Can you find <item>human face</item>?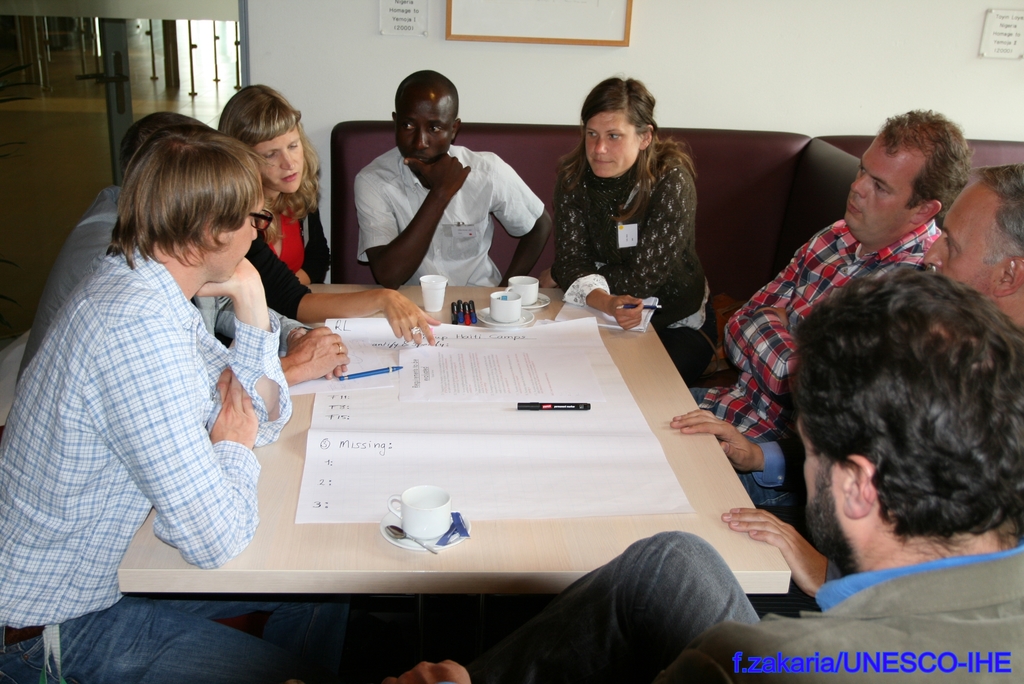
Yes, bounding box: 918, 179, 993, 284.
